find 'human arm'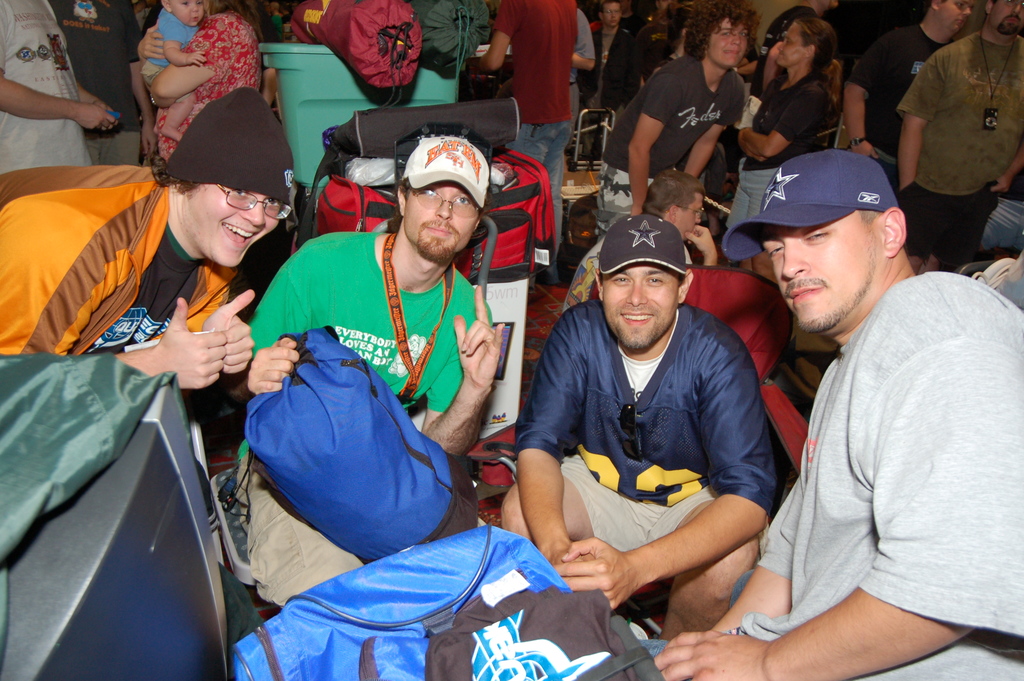
box(181, 252, 264, 397)
